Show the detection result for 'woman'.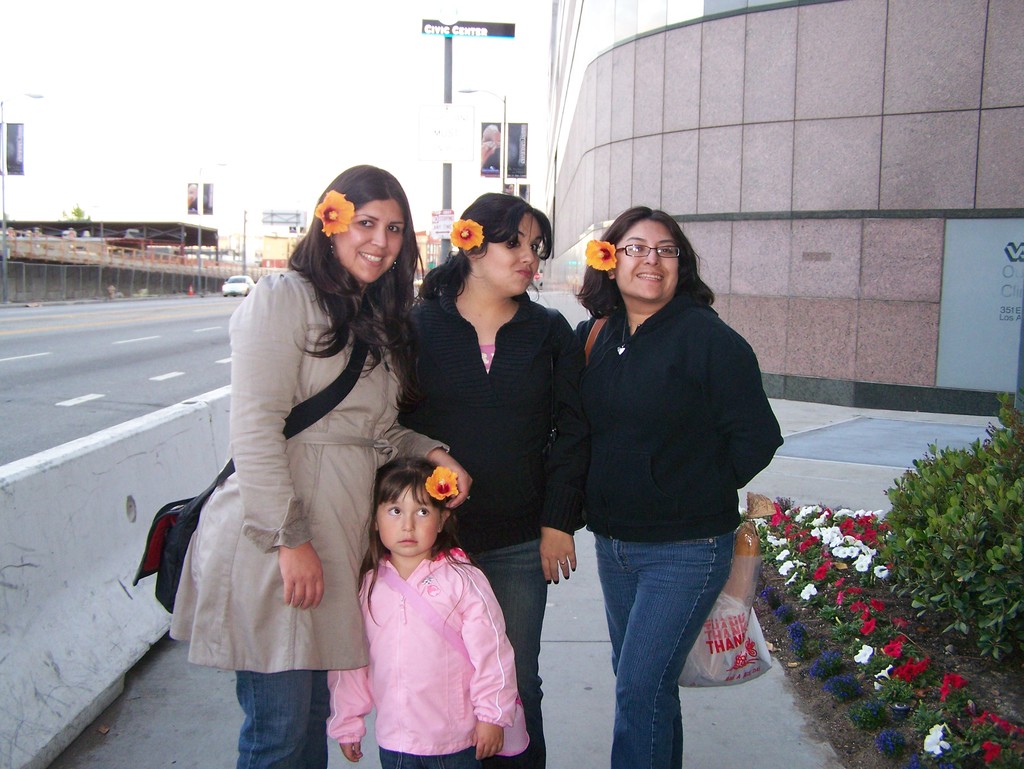
left=573, top=203, right=780, bottom=768.
